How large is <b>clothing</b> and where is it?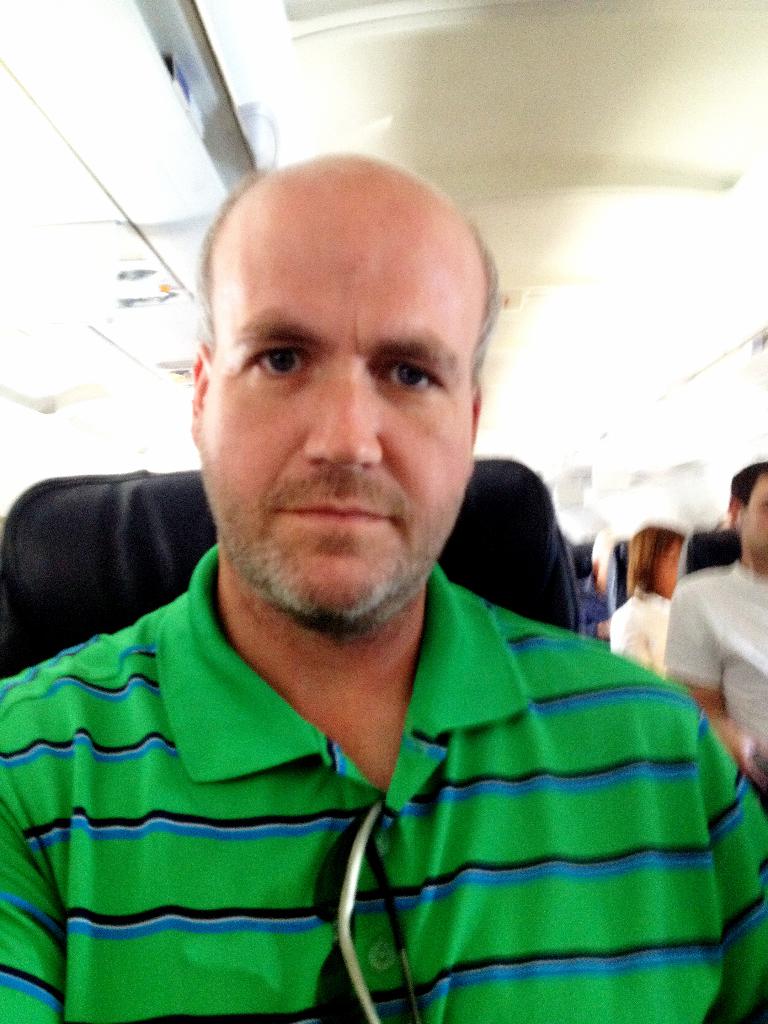
Bounding box: rect(662, 564, 767, 767).
